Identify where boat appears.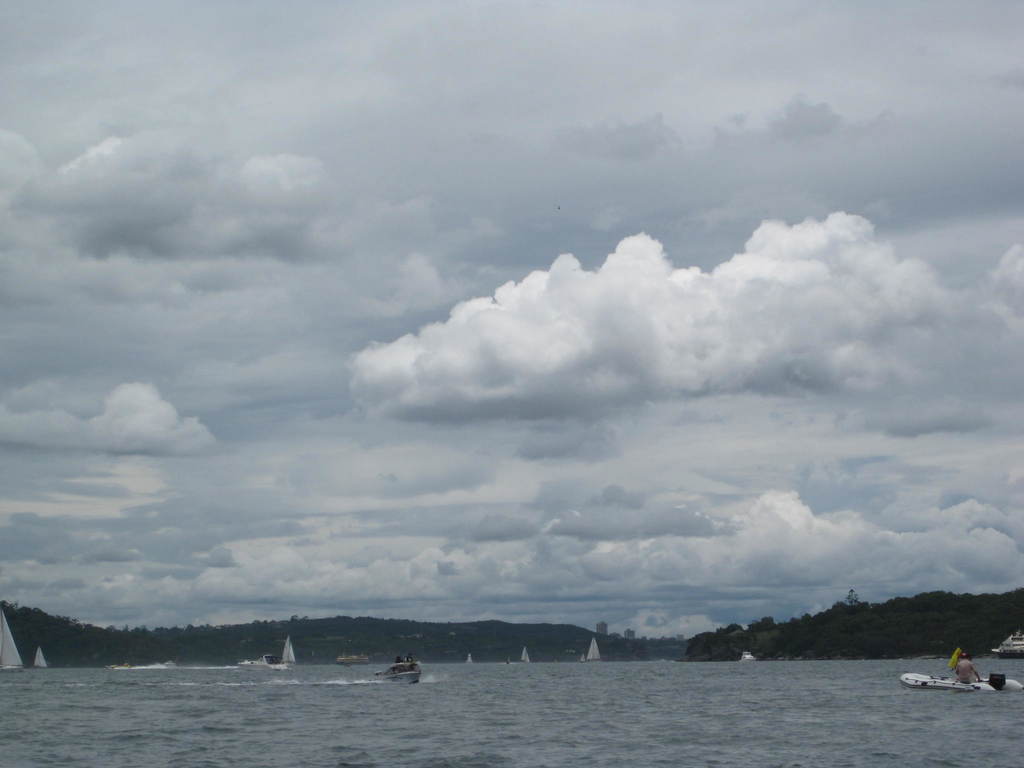
Appears at detection(990, 623, 1023, 657).
